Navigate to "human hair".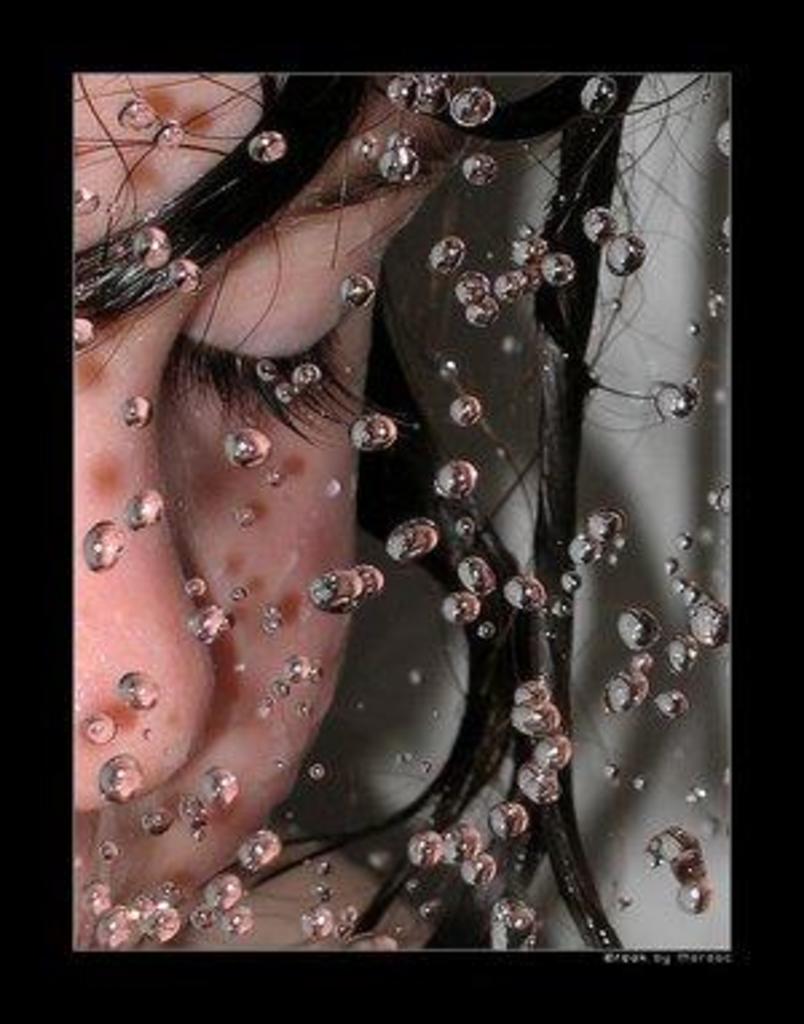
Navigation target: [62,0,729,944].
